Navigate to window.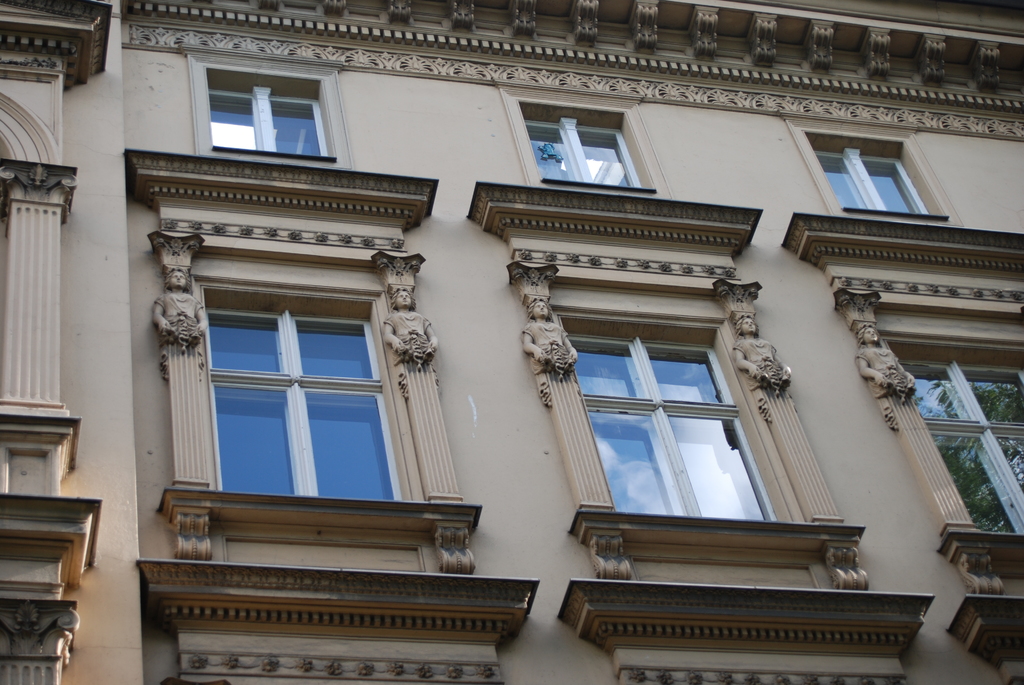
Navigation target: [189,271,424,504].
